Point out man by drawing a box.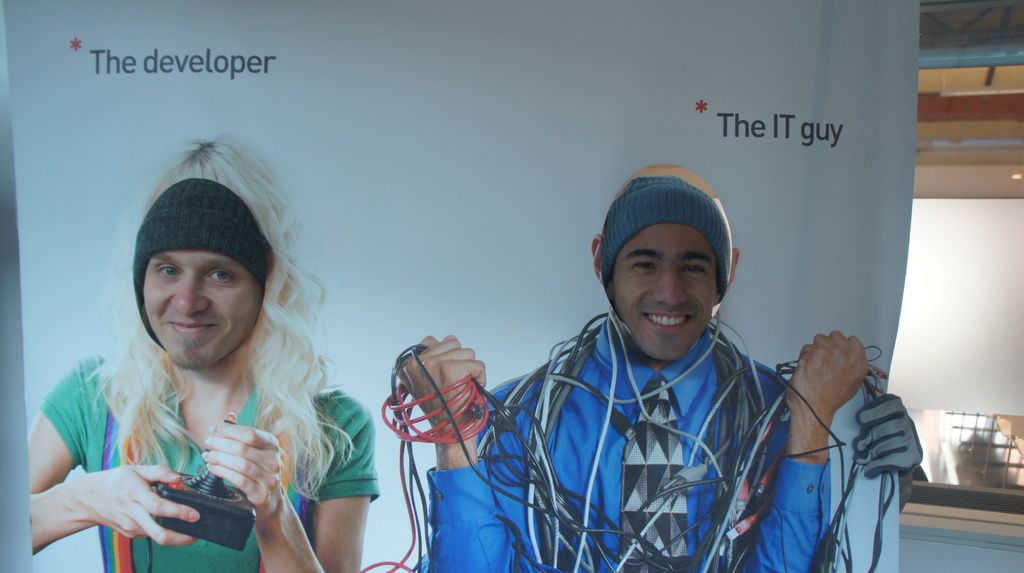
[left=415, top=154, right=872, bottom=572].
